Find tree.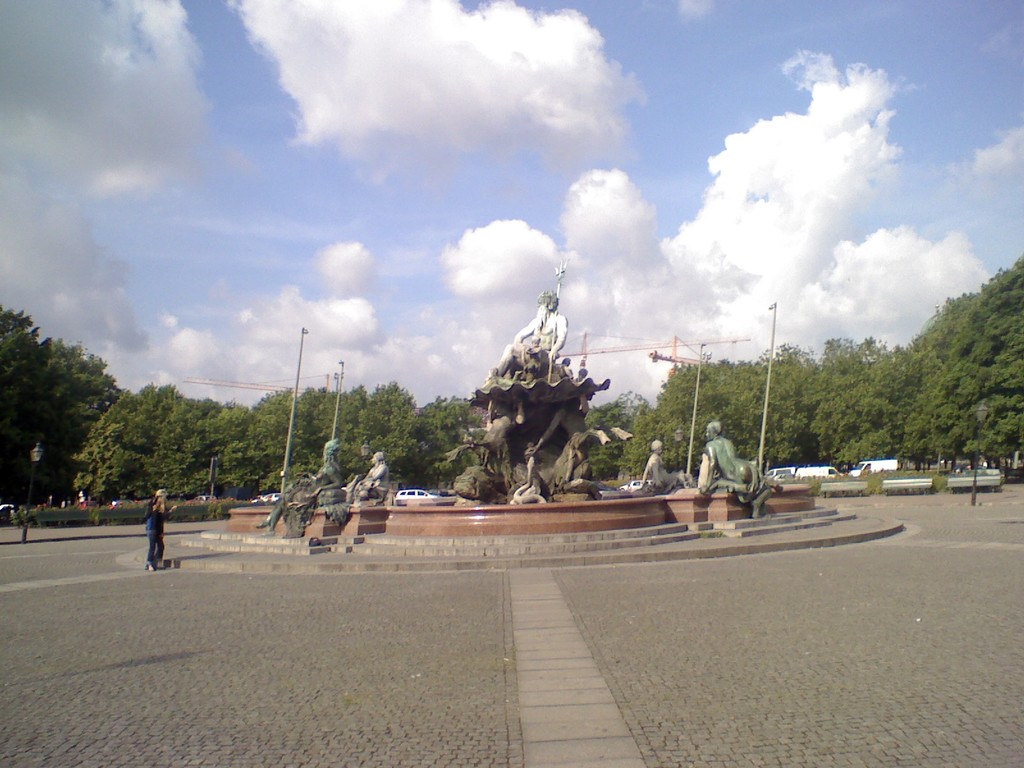
crop(579, 394, 644, 472).
